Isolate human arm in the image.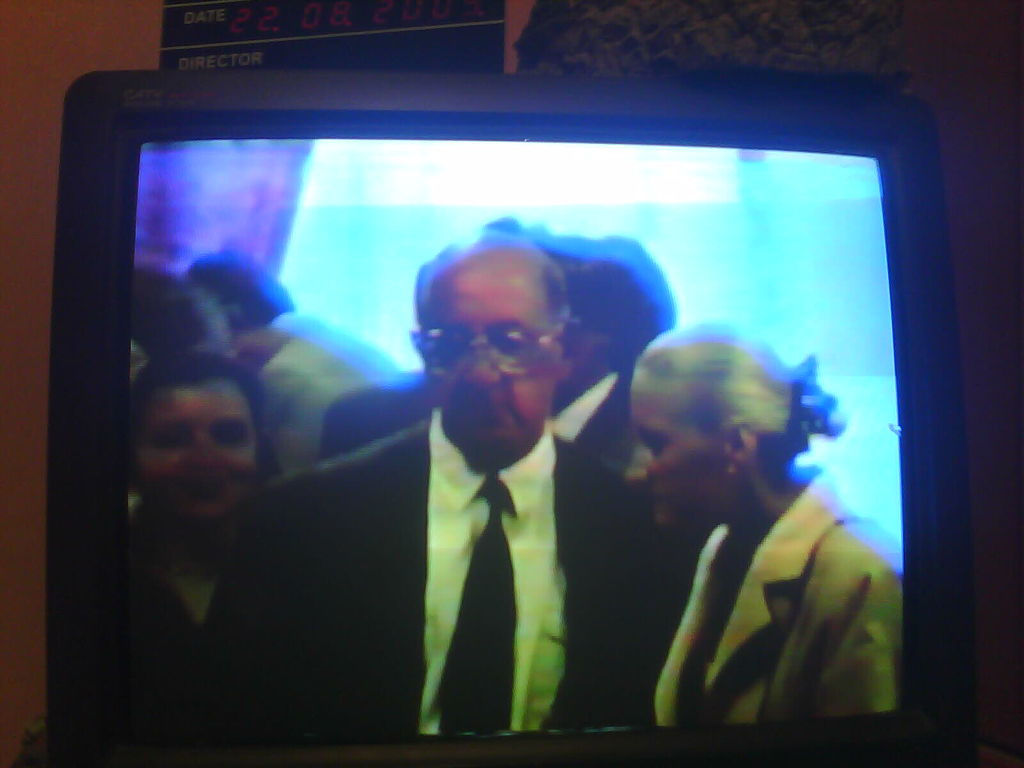
Isolated region: [left=600, top=516, right=691, bottom=677].
